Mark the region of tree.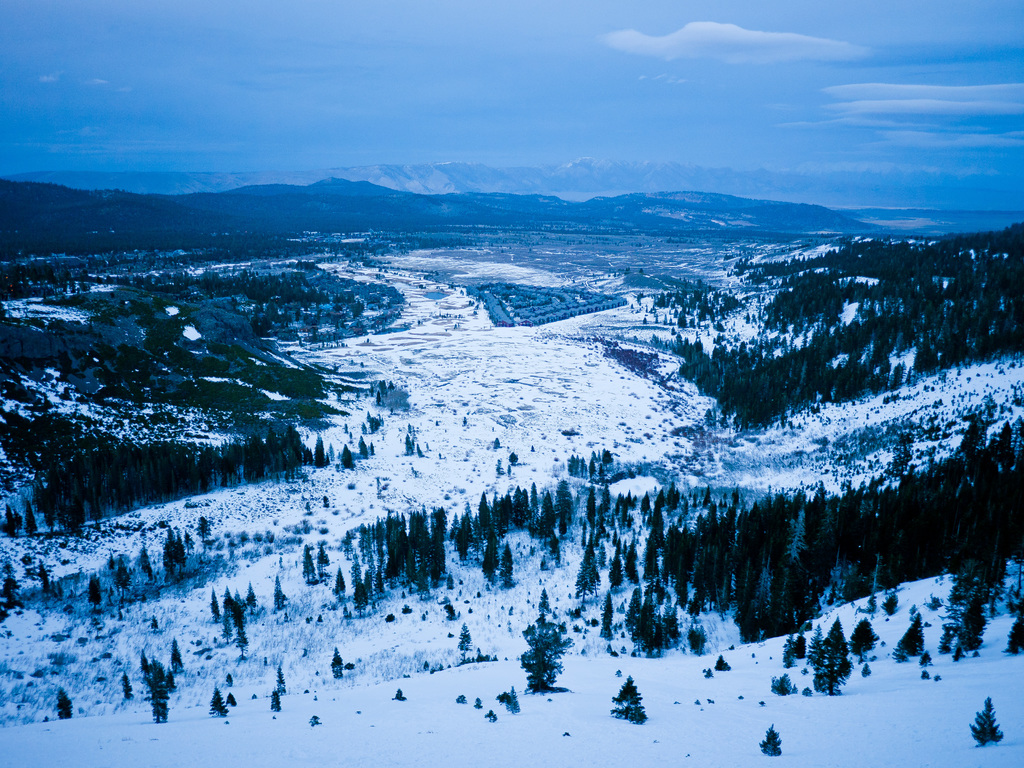
Region: [518, 620, 571, 693].
